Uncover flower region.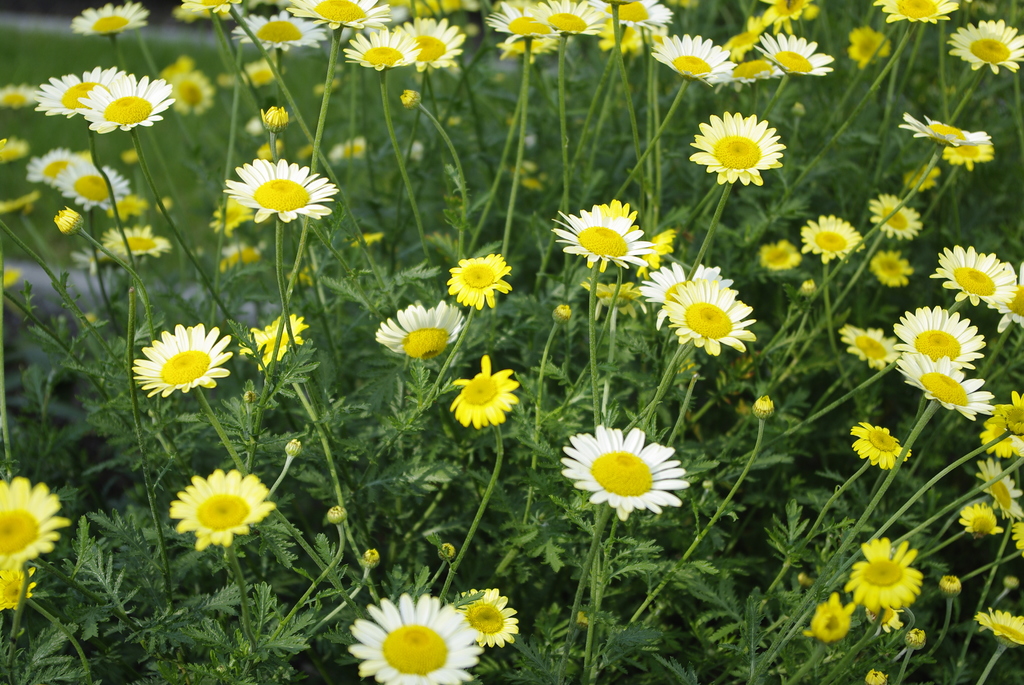
Uncovered: (239, 303, 320, 379).
